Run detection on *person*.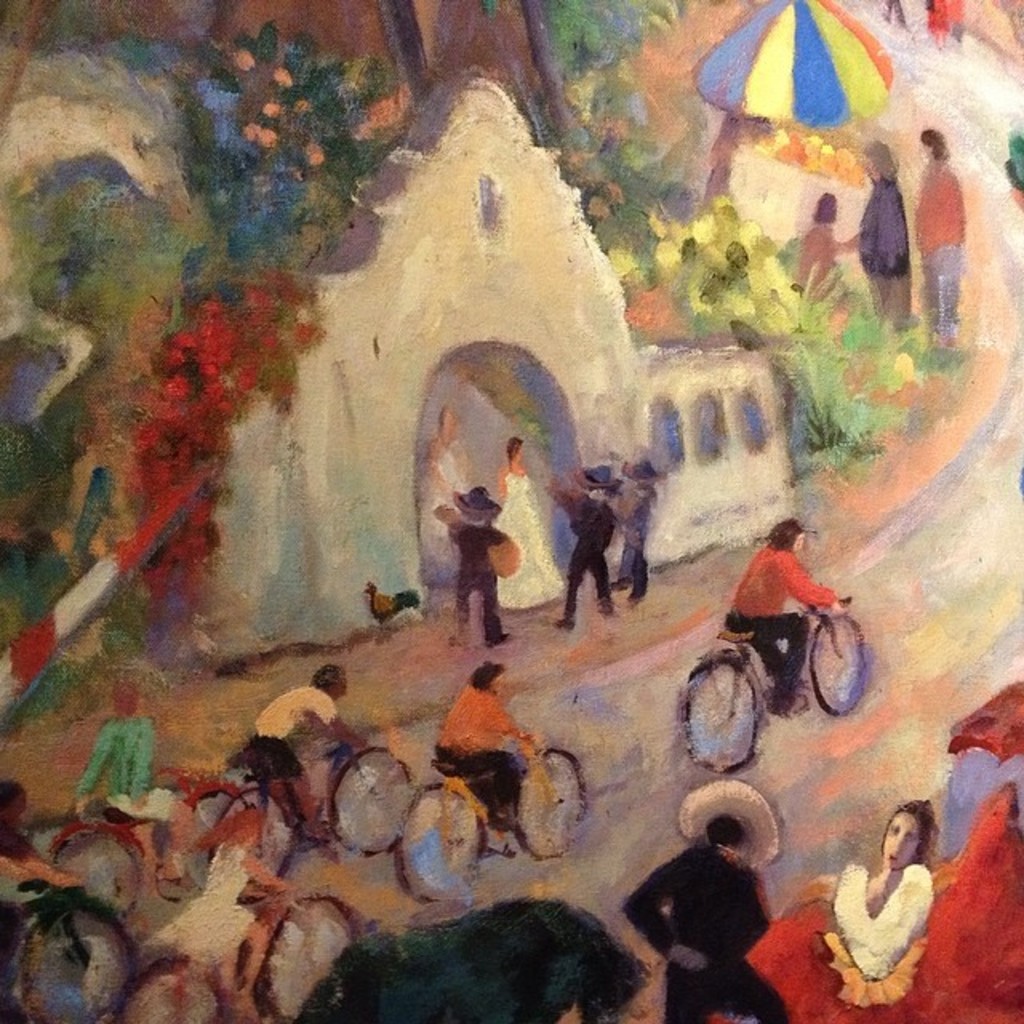
Result: crop(794, 189, 861, 285).
